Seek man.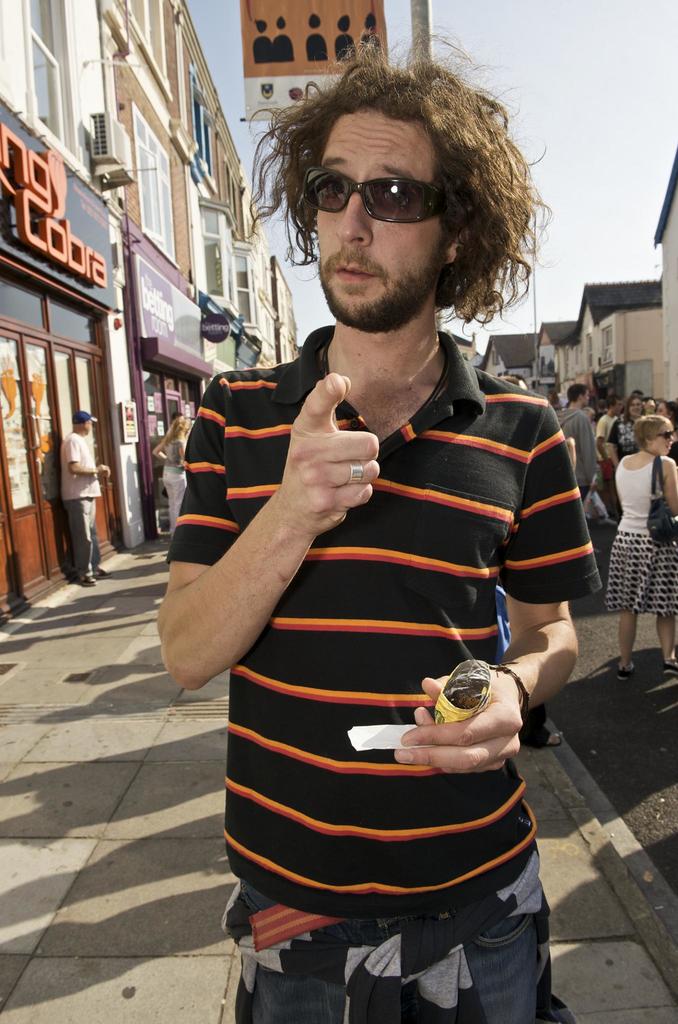
pyautogui.locateOnScreen(156, 79, 604, 988).
